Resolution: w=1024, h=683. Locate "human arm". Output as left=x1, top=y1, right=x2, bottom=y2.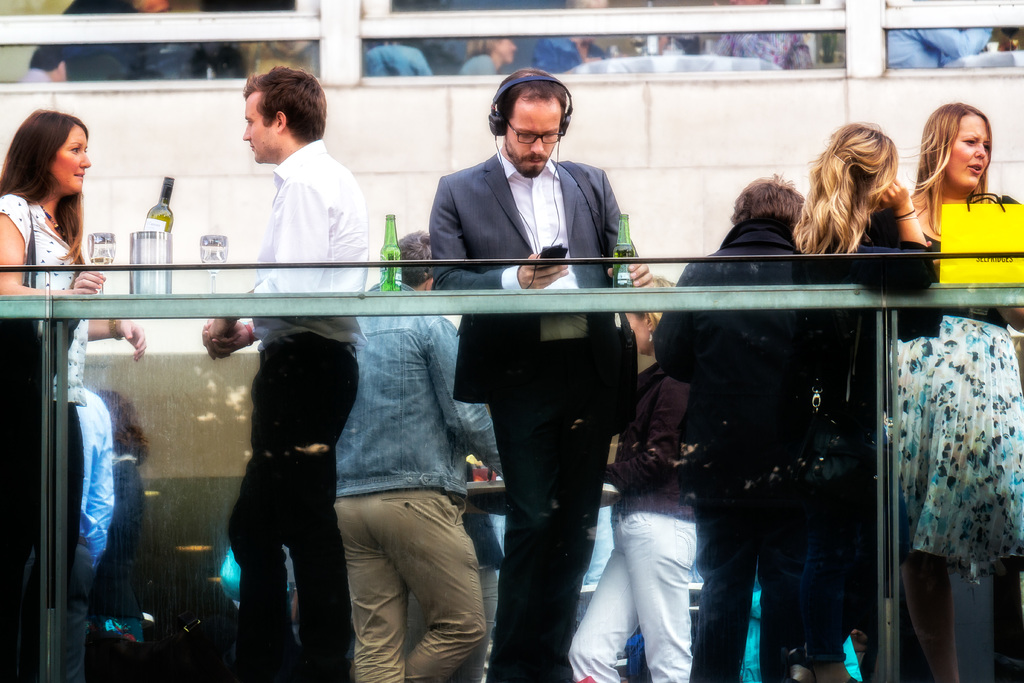
left=67, top=387, right=111, bottom=562.
